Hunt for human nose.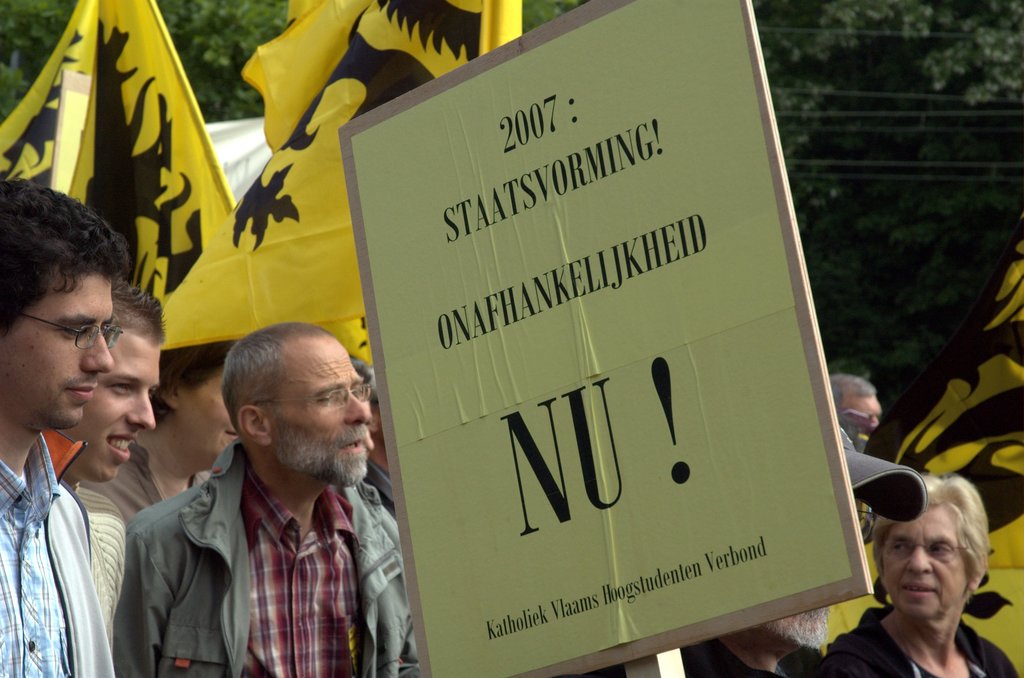
Hunted down at region(342, 393, 371, 425).
